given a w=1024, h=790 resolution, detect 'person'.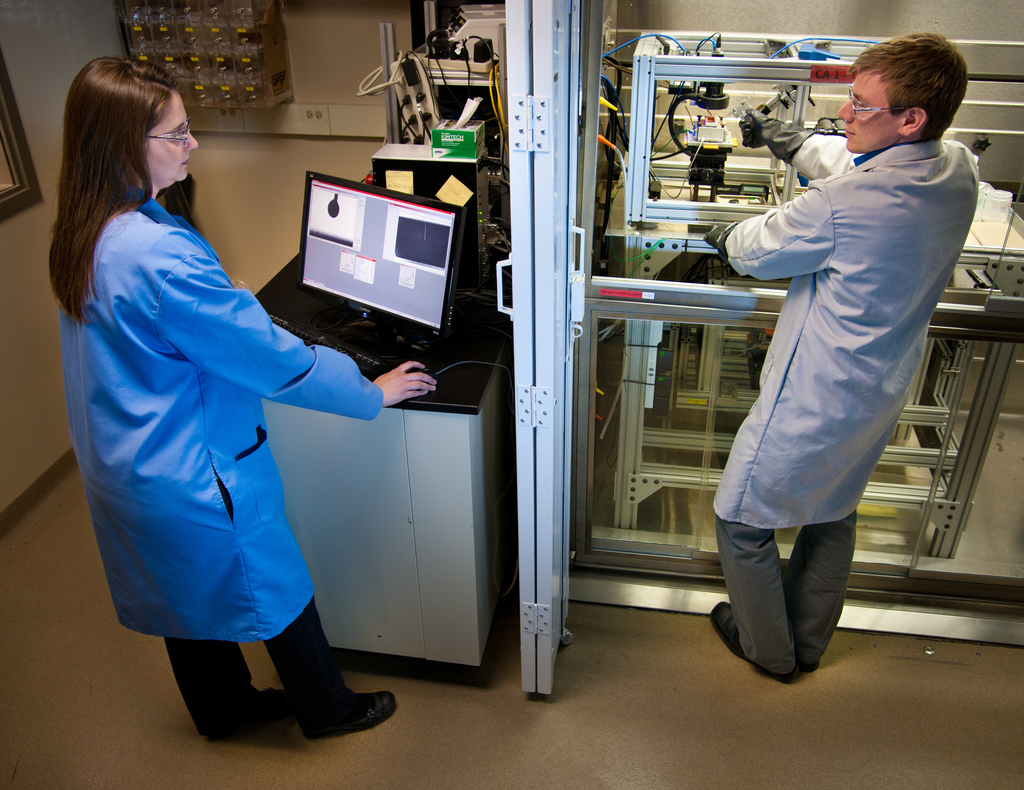
x1=44 y1=56 x2=435 y2=740.
